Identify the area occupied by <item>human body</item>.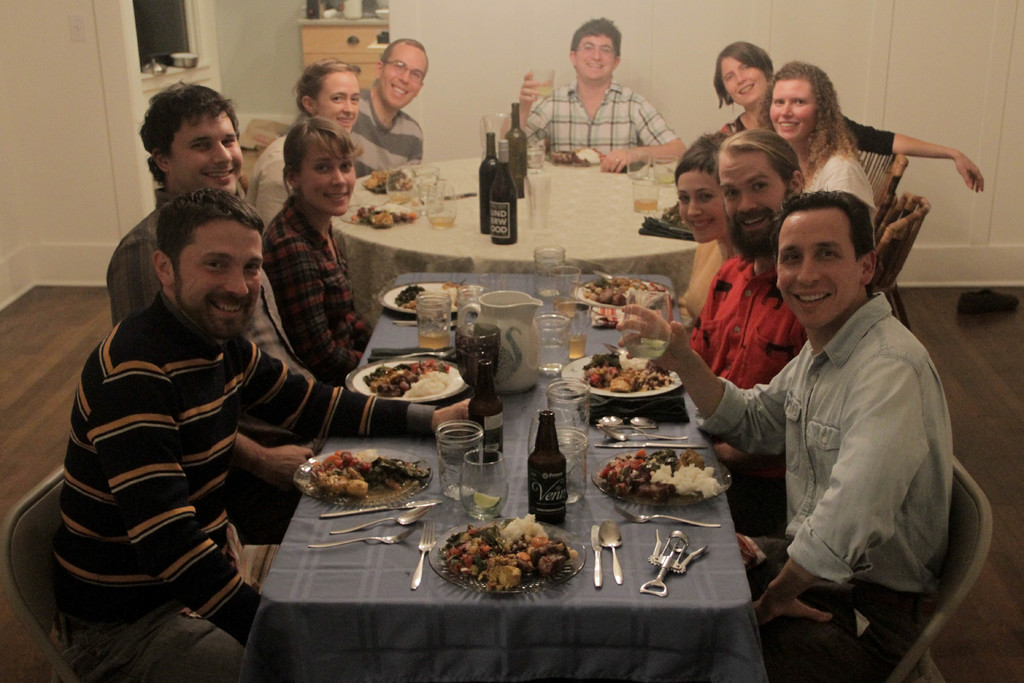
Area: left=520, top=79, right=693, bottom=170.
